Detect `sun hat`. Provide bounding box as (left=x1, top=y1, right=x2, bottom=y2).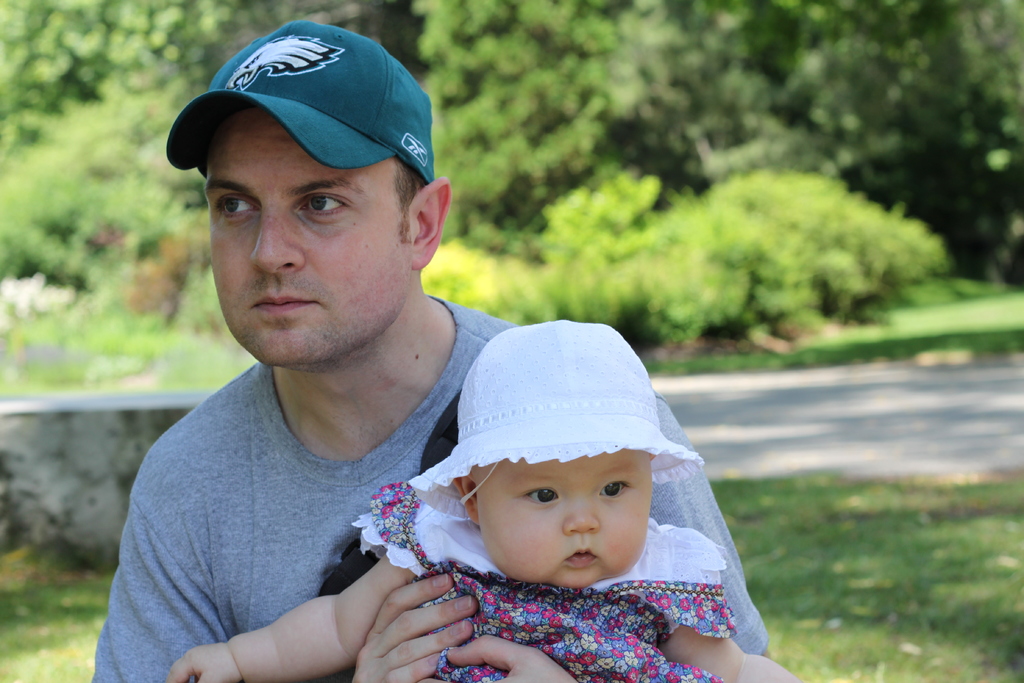
(left=165, top=21, right=434, bottom=177).
